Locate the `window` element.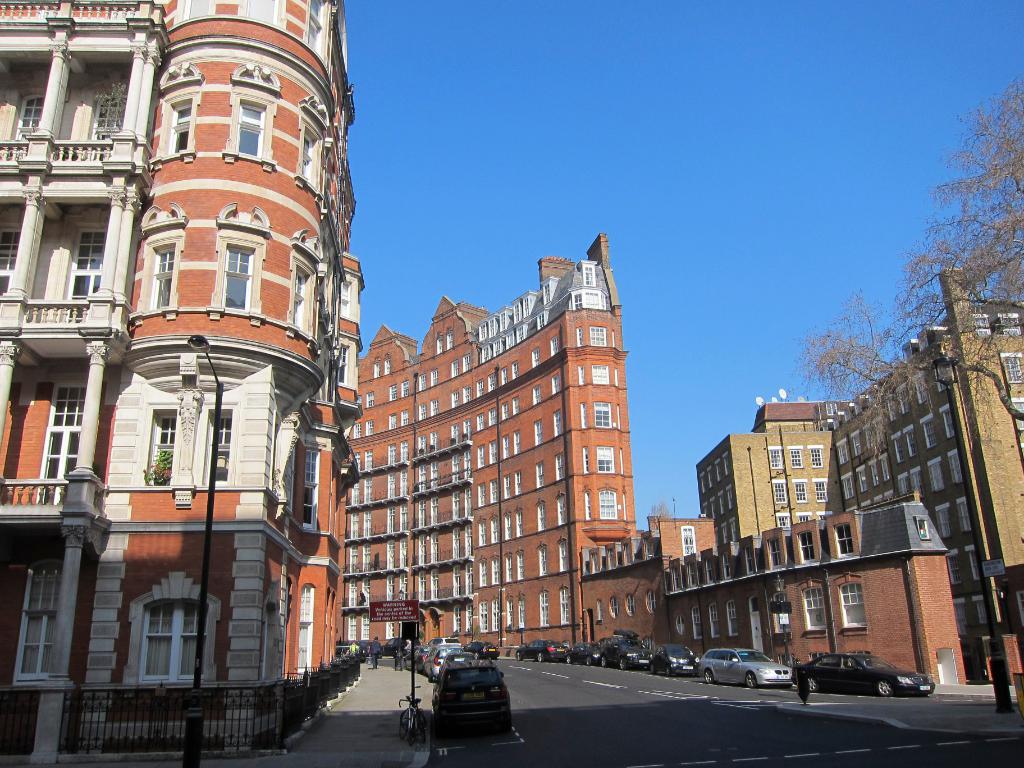
Element bbox: 535:312:545:329.
